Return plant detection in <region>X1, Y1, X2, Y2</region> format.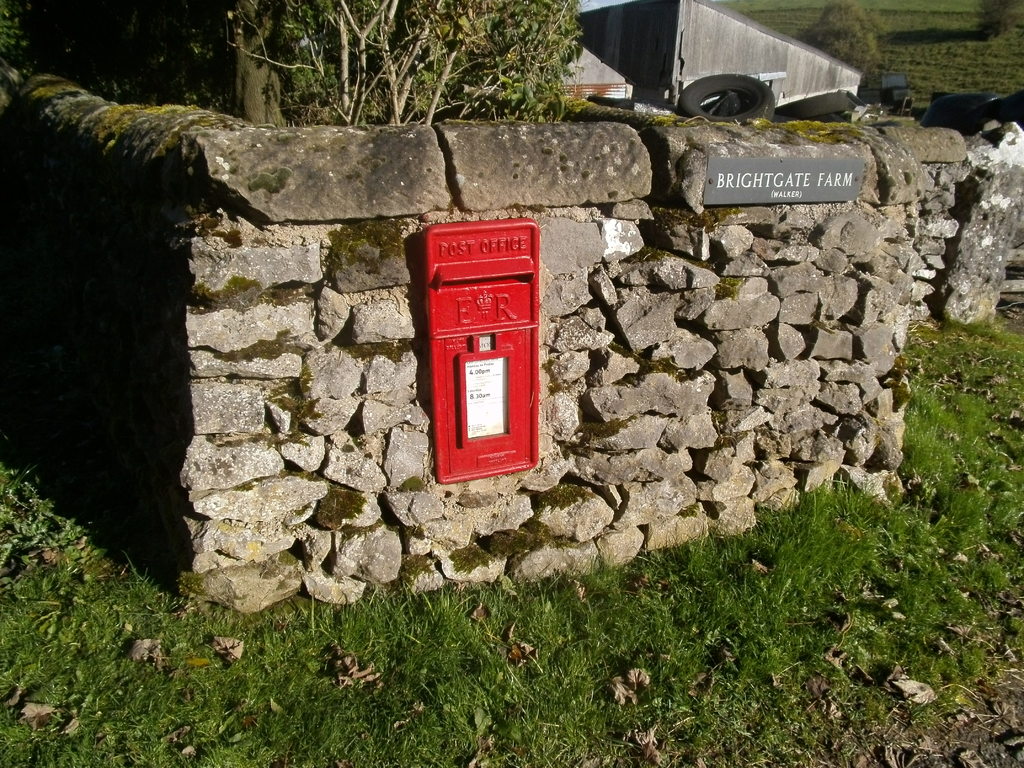
<region>572, 416, 637, 444</region>.
